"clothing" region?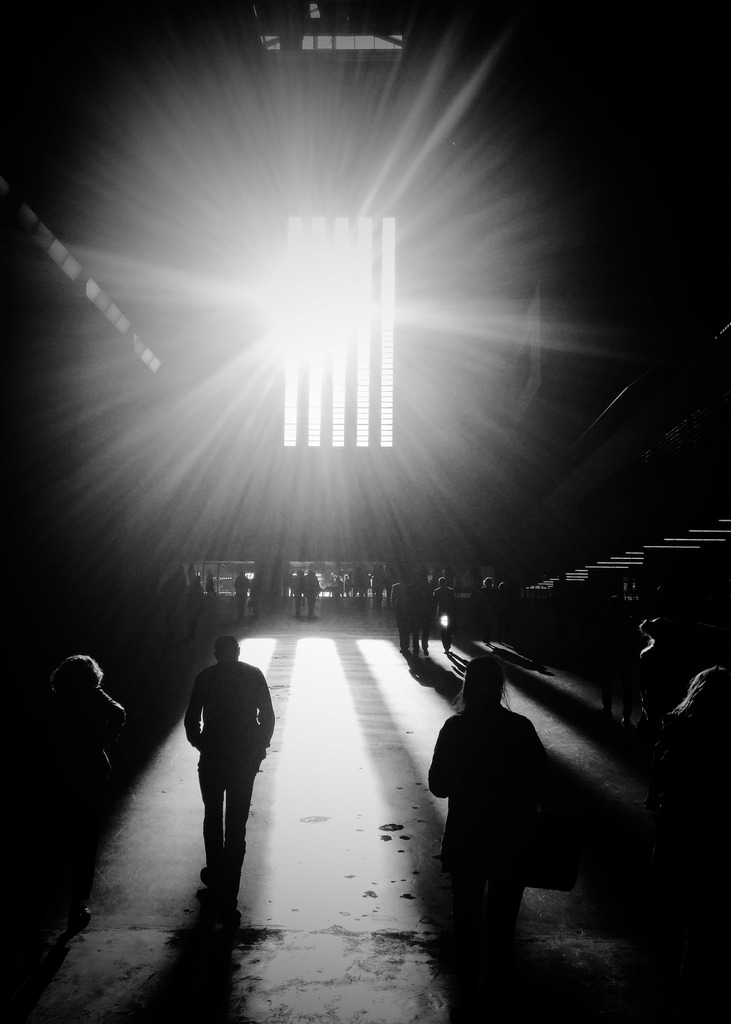
(193,757,258,876)
